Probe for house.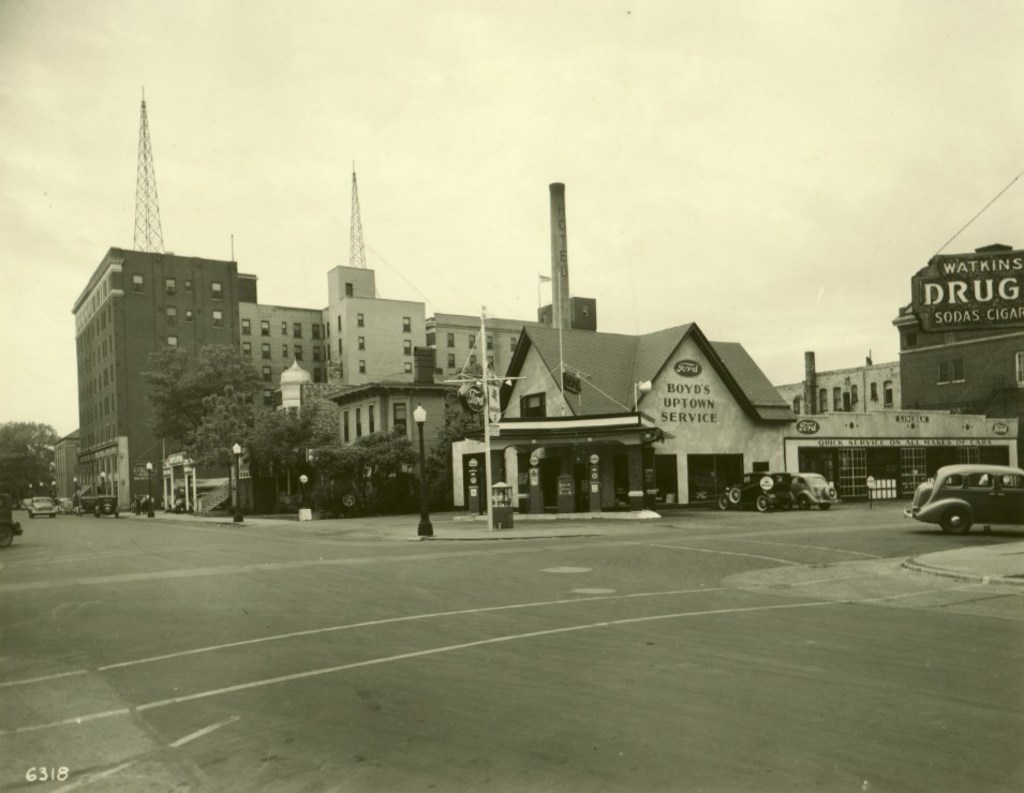
Probe result: 70, 244, 250, 517.
